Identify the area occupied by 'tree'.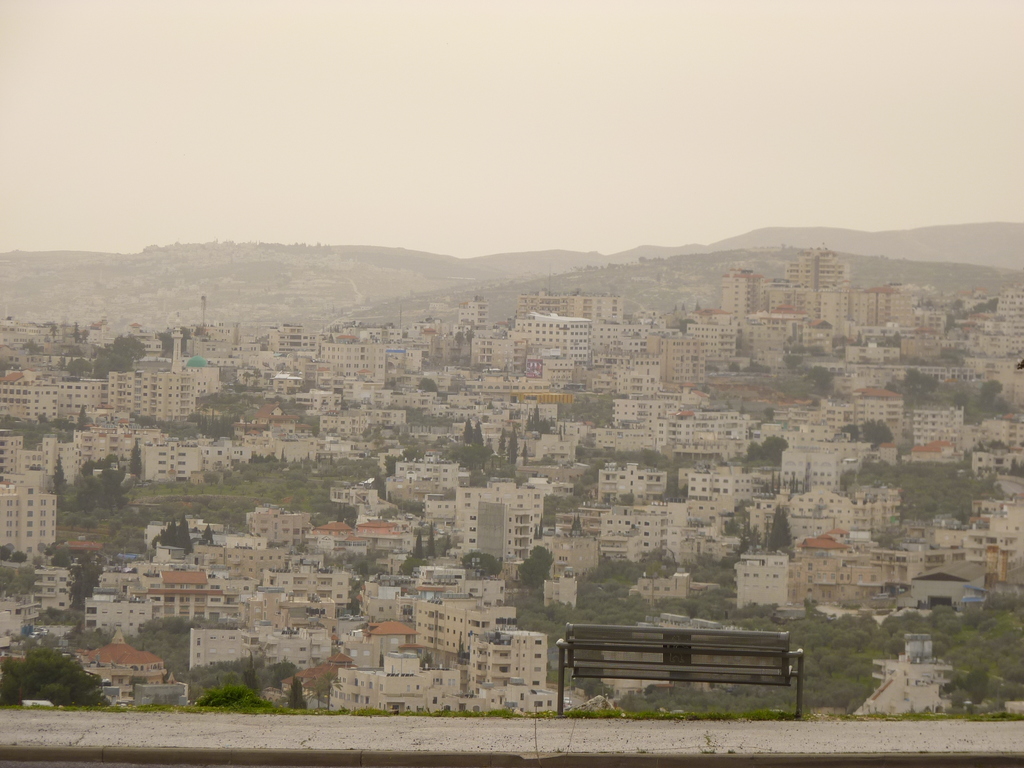
Area: l=279, t=447, r=287, b=463.
